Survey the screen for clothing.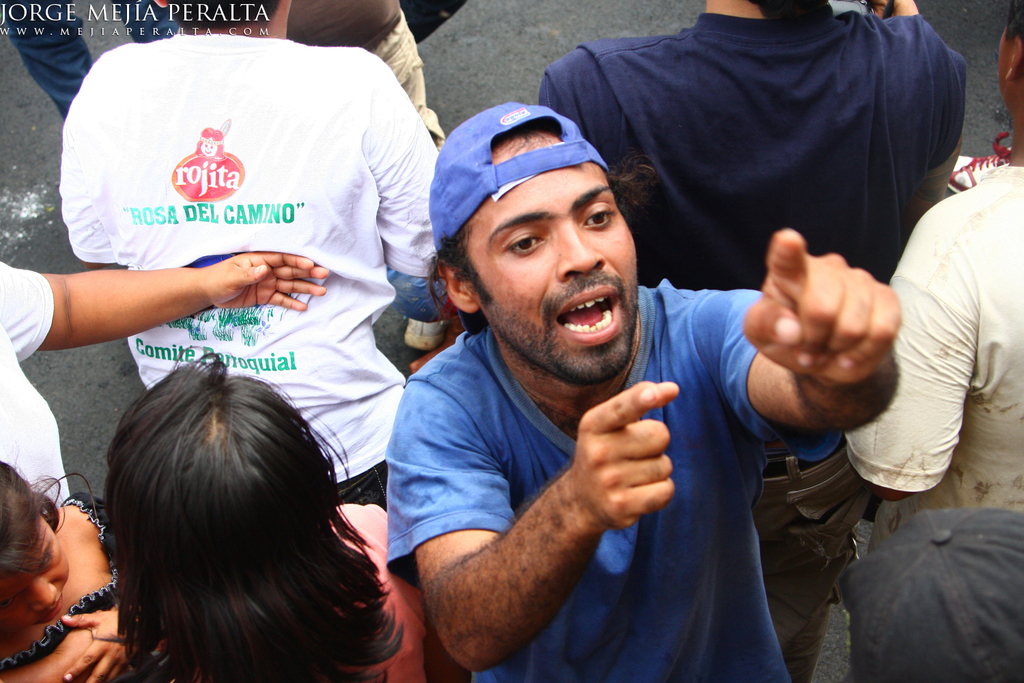
Survey found: [74,36,438,478].
